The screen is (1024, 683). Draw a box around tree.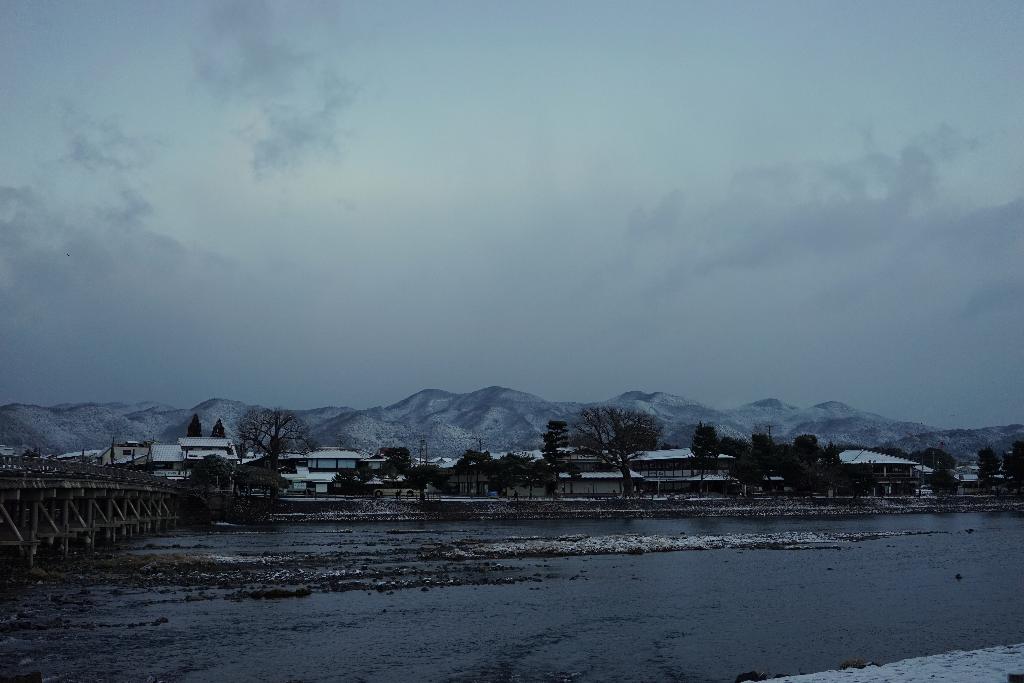
<box>970,445,989,501</box>.
